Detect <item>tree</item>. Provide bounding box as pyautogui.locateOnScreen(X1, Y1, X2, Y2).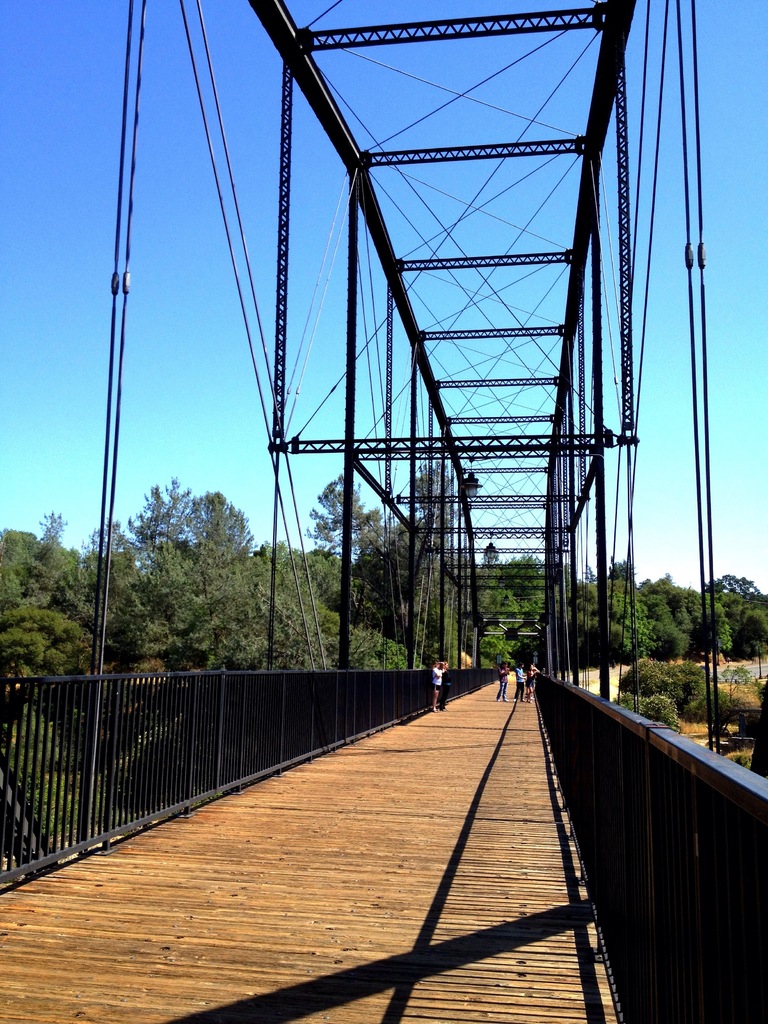
pyautogui.locateOnScreen(0, 475, 462, 681).
